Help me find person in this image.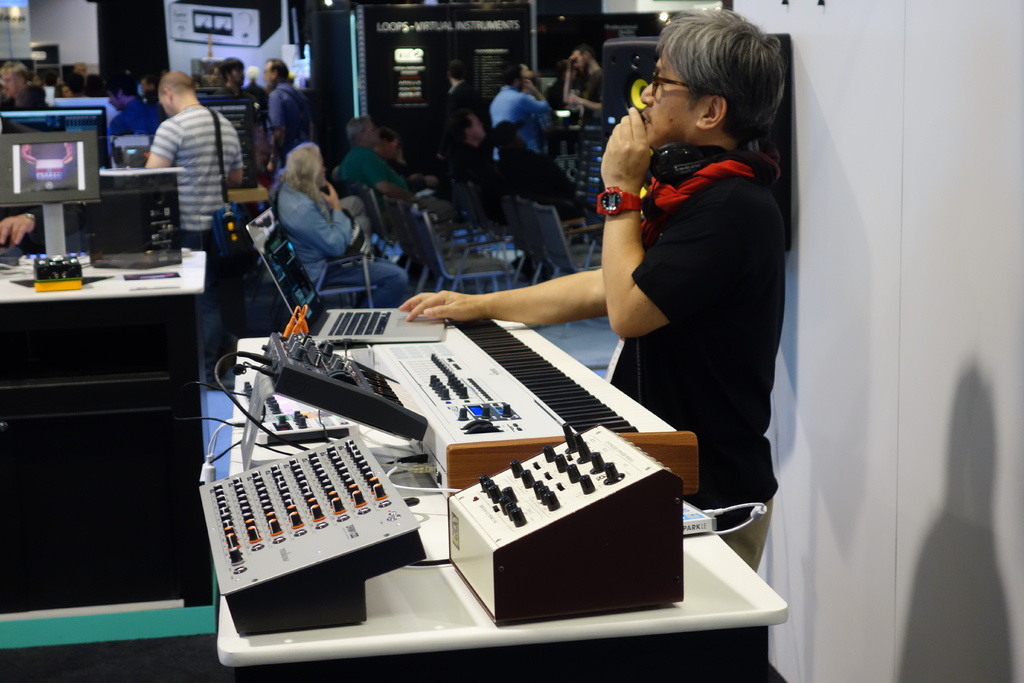
Found it: box(214, 57, 257, 119).
